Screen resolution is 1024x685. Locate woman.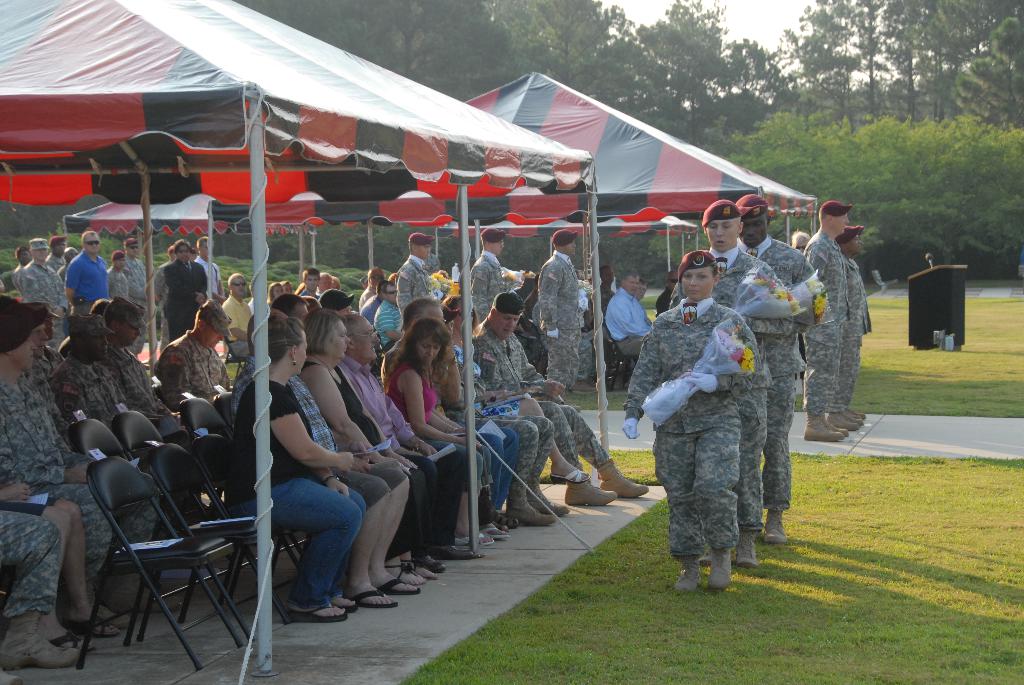
{"x1": 294, "y1": 311, "x2": 422, "y2": 594}.
